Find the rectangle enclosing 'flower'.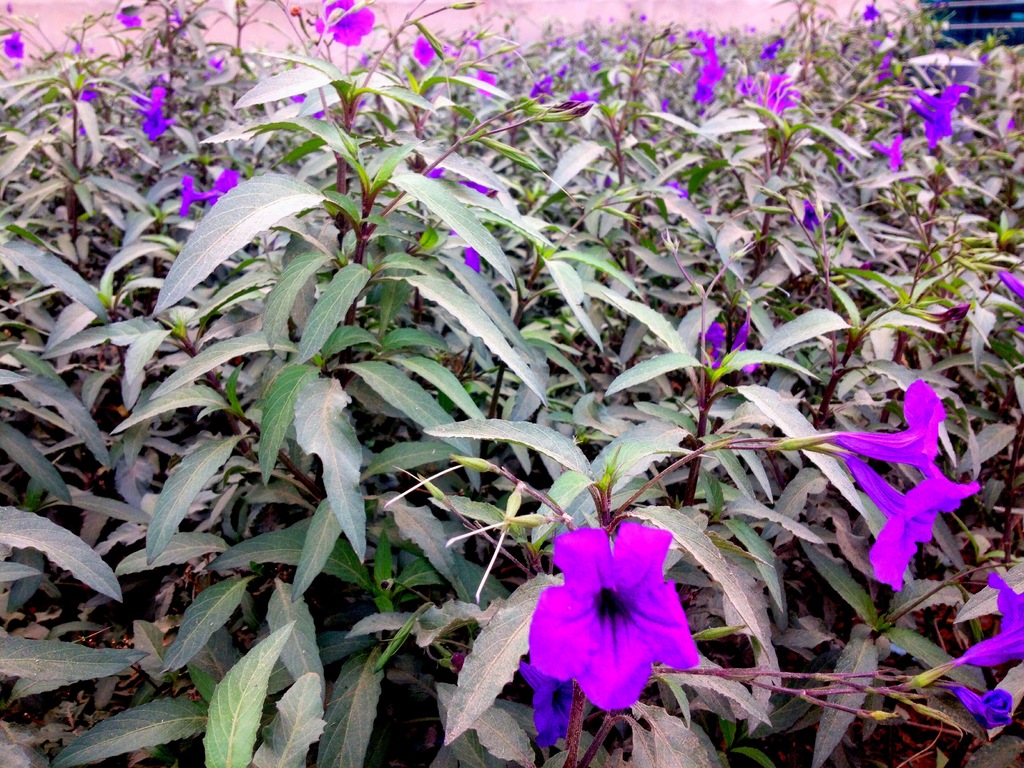
bbox(874, 135, 907, 171).
